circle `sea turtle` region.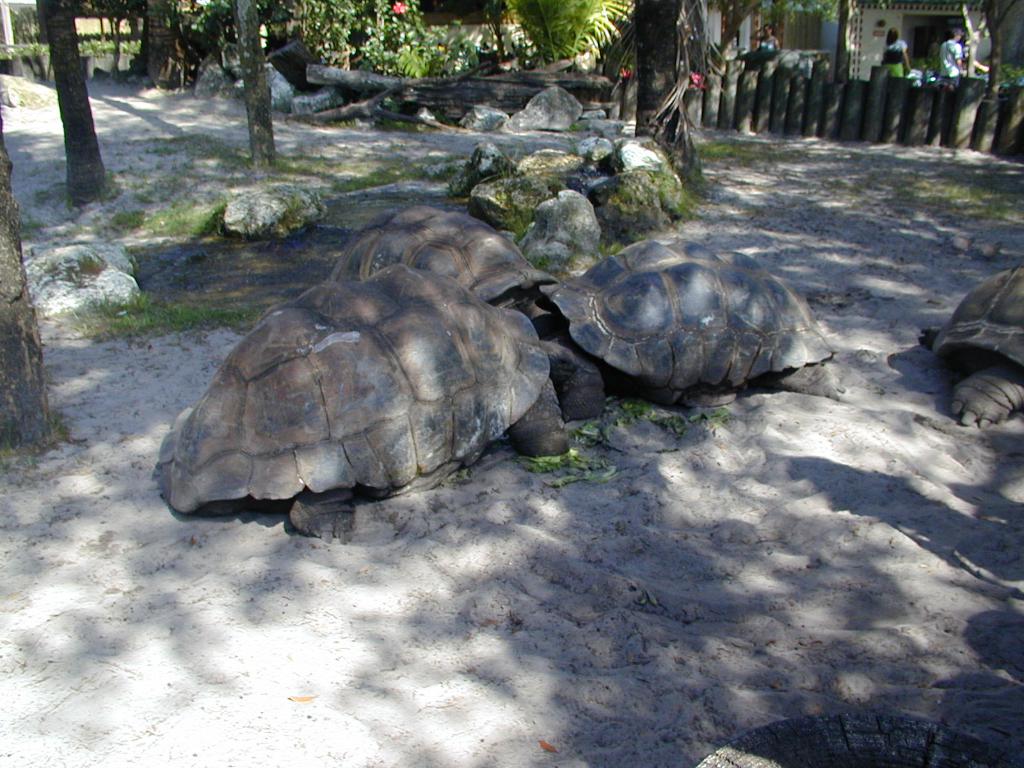
Region: [x1=147, y1=263, x2=570, y2=537].
